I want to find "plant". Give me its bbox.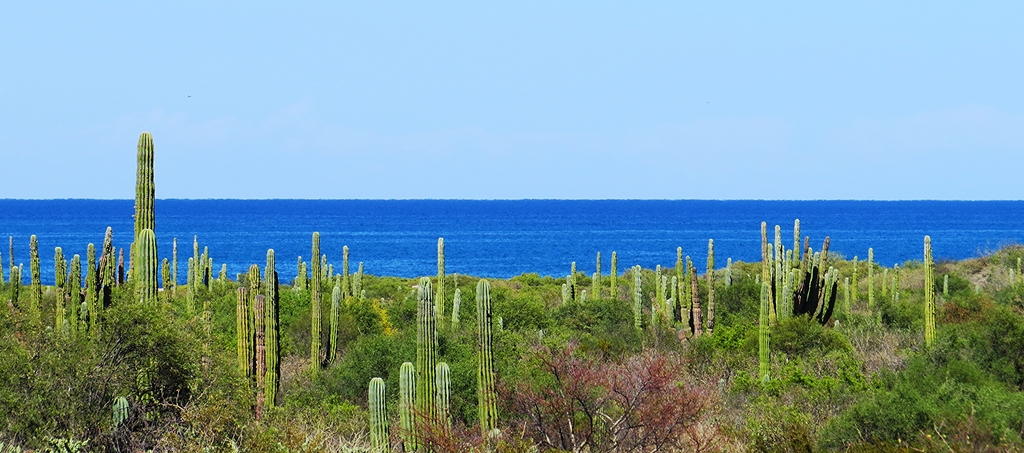
248 262 259 289.
